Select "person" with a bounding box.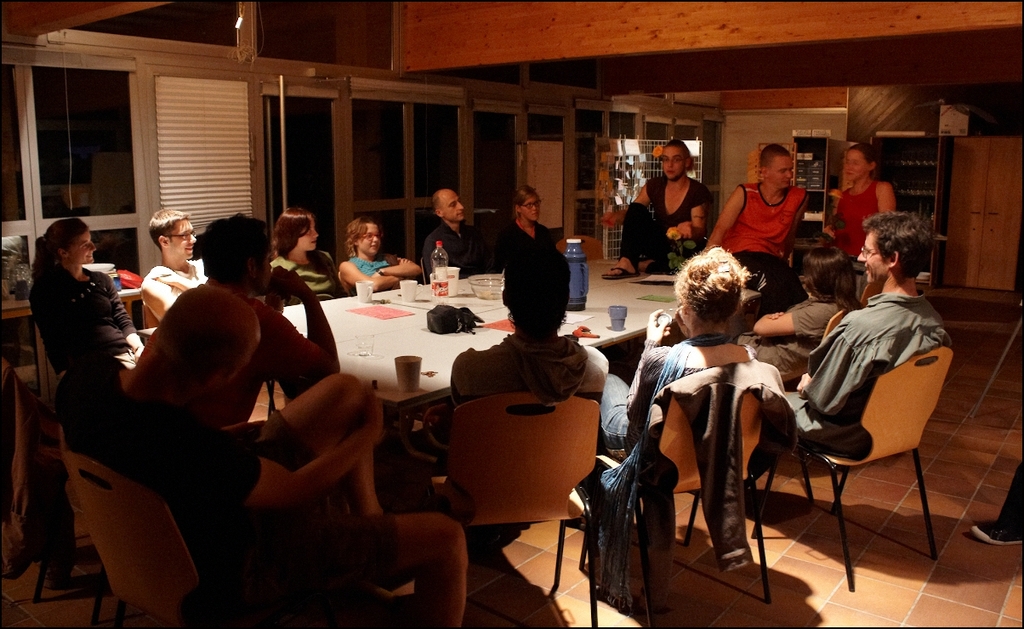
[134,210,341,425].
